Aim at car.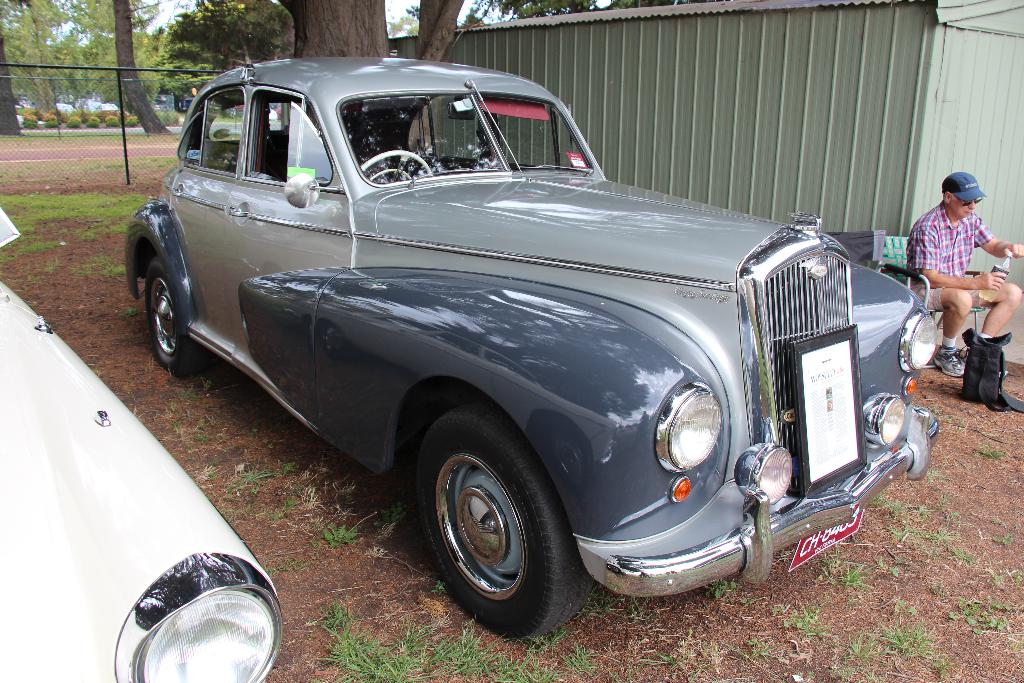
Aimed at 109/64/950/622.
